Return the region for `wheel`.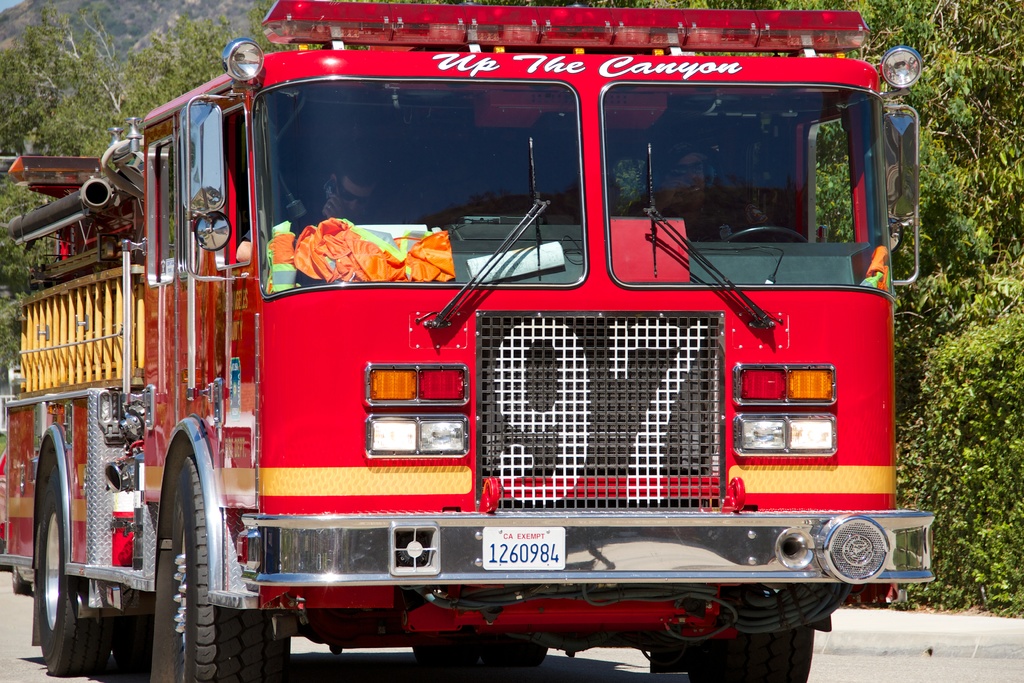
[left=26, top=465, right=106, bottom=677].
